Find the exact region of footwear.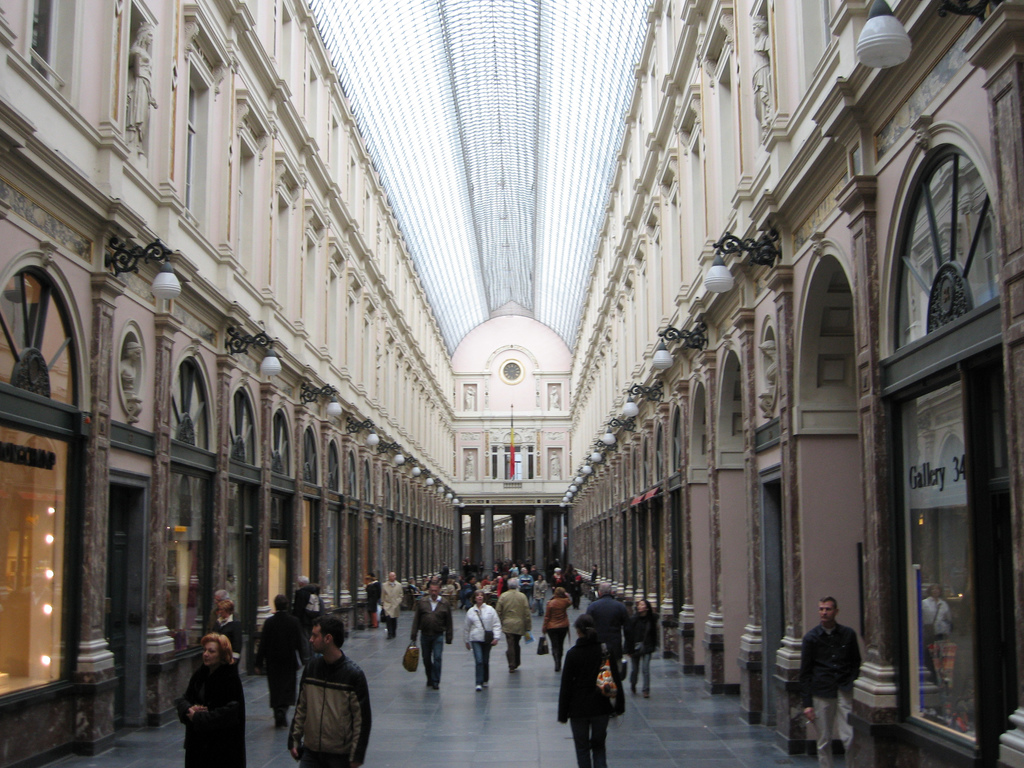
Exact region: 424/674/433/688.
